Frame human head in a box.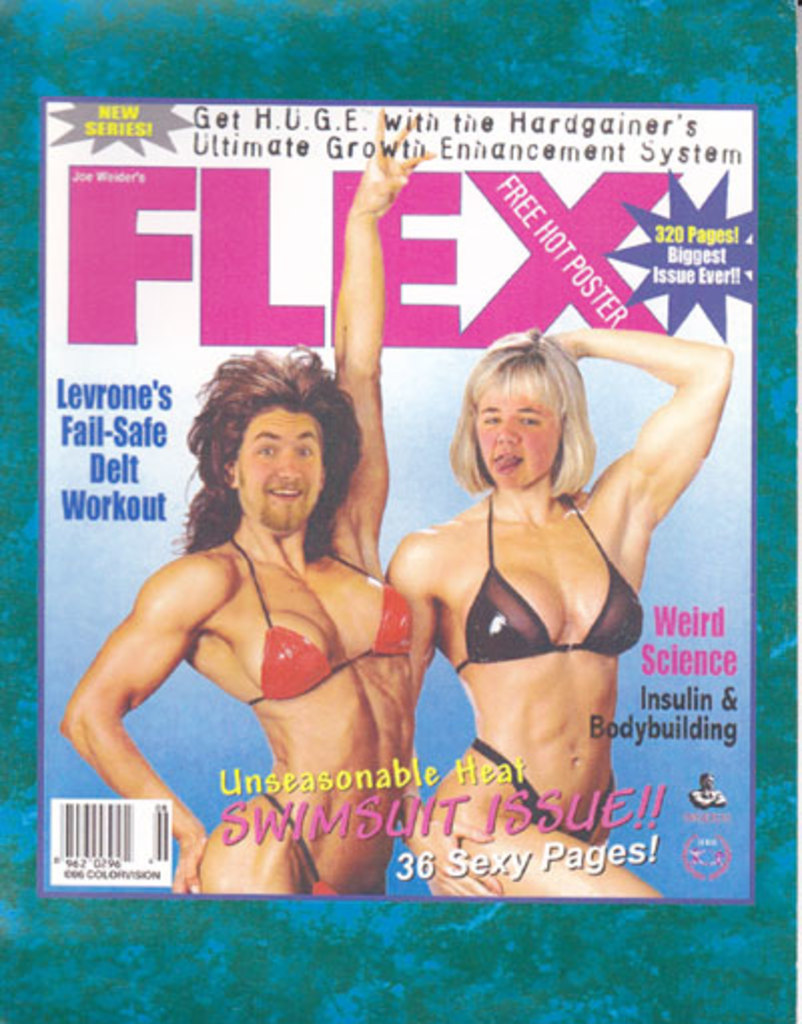
[469, 333, 585, 495].
